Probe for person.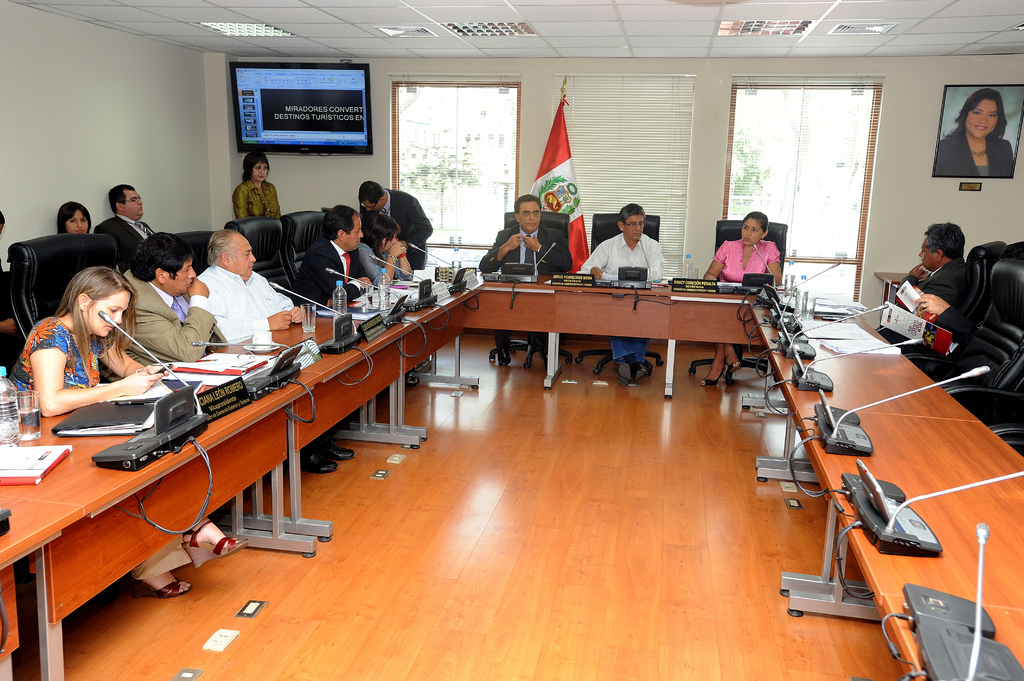
Probe result: box(930, 91, 1016, 180).
